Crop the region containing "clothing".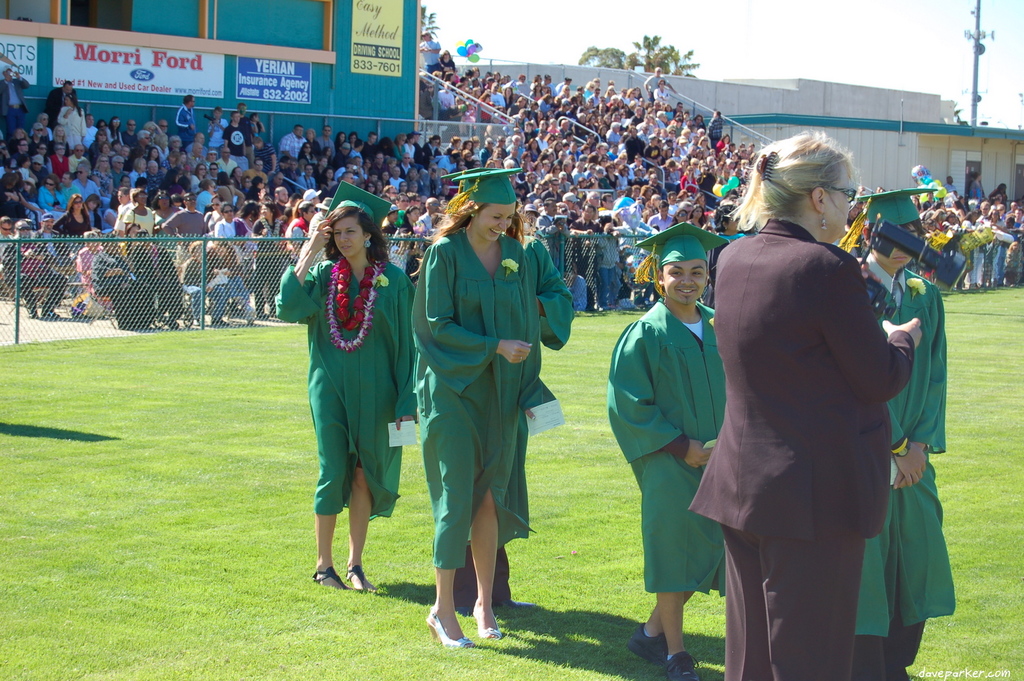
Crop region: box(401, 219, 554, 560).
